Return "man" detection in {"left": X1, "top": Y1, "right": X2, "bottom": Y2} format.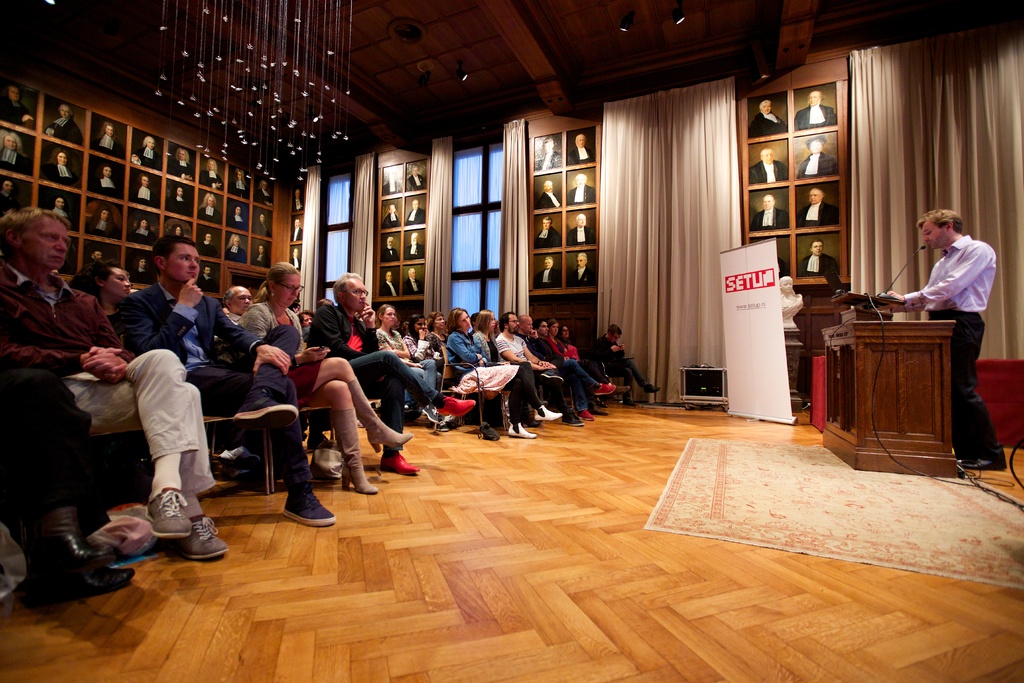
{"left": 227, "top": 233, "right": 244, "bottom": 261}.
